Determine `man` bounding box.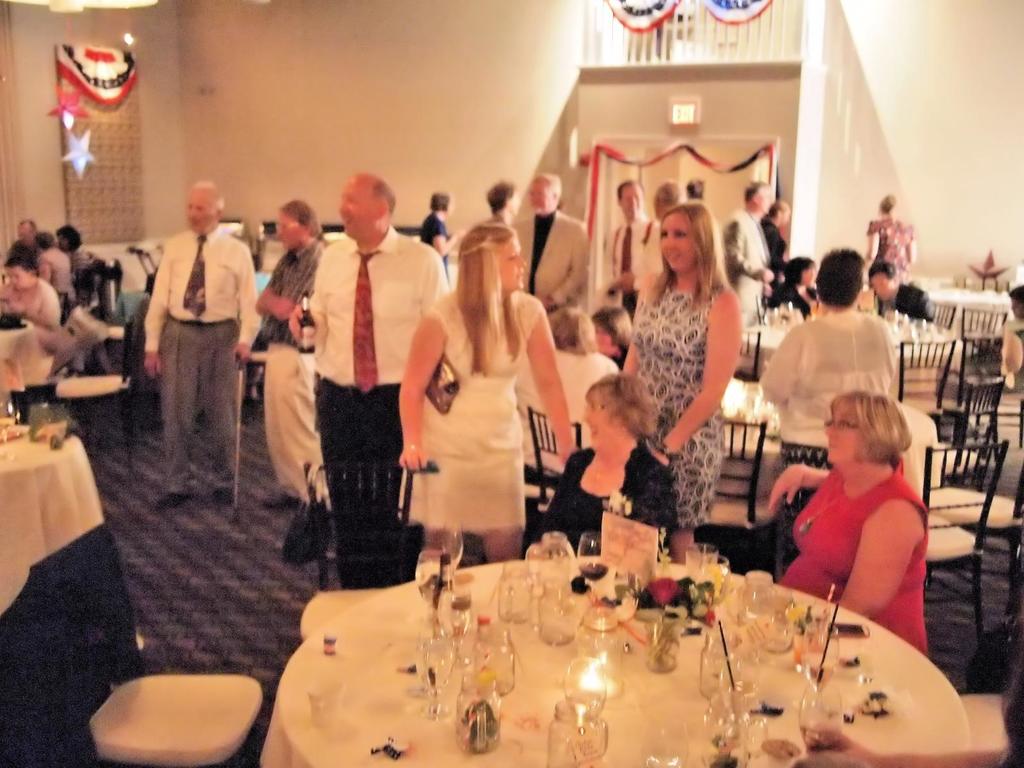
Determined: (x1=604, y1=181, x2=655, y2=324).
